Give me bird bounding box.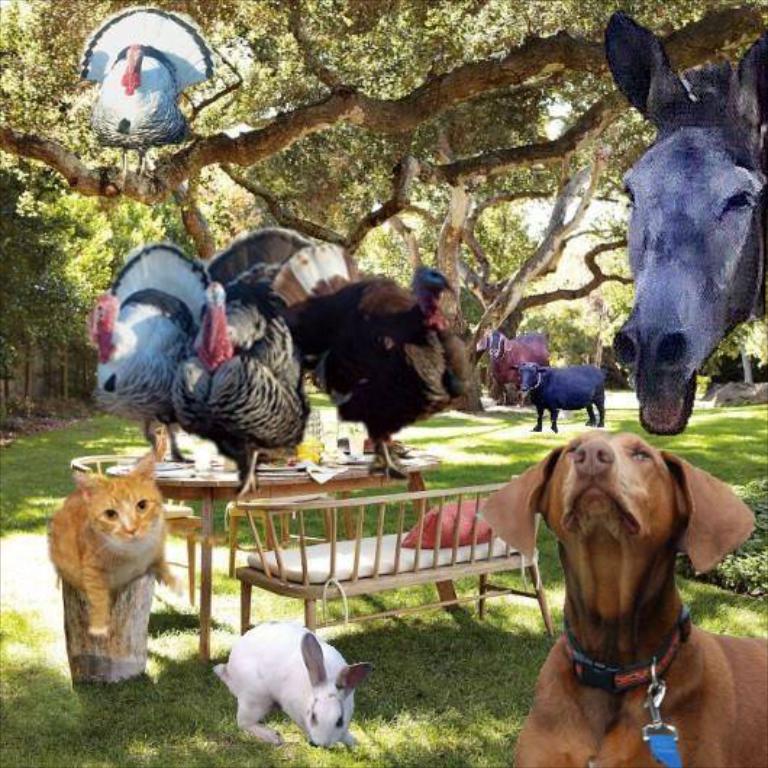
x1=88 y1=242 x2=213 y2=464.
